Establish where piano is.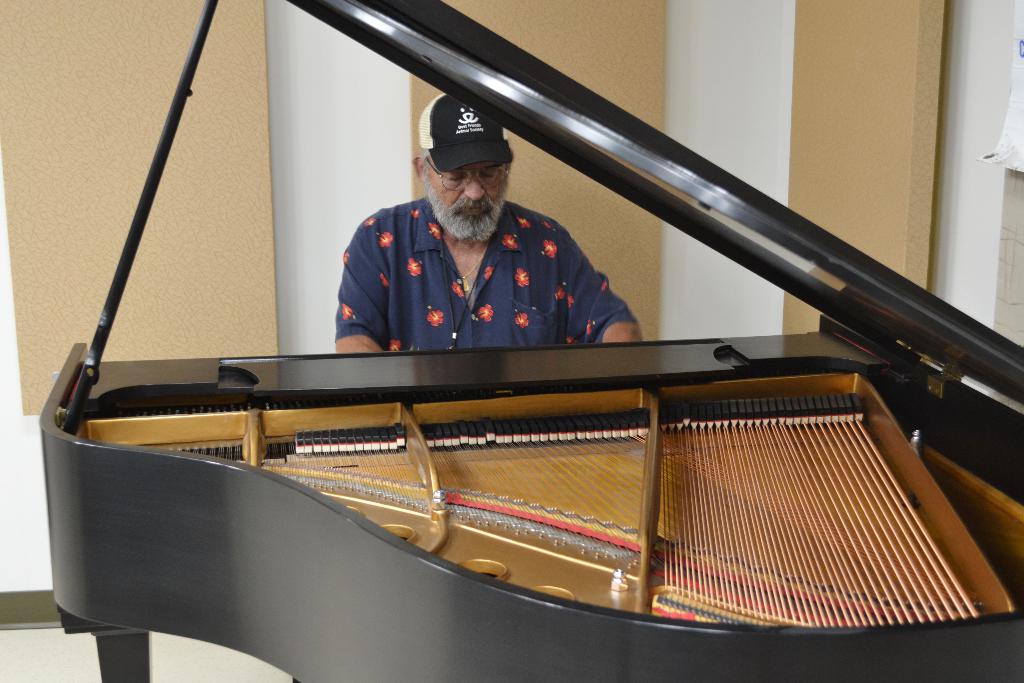
Established at box=[40, 0, 1023, 677].
